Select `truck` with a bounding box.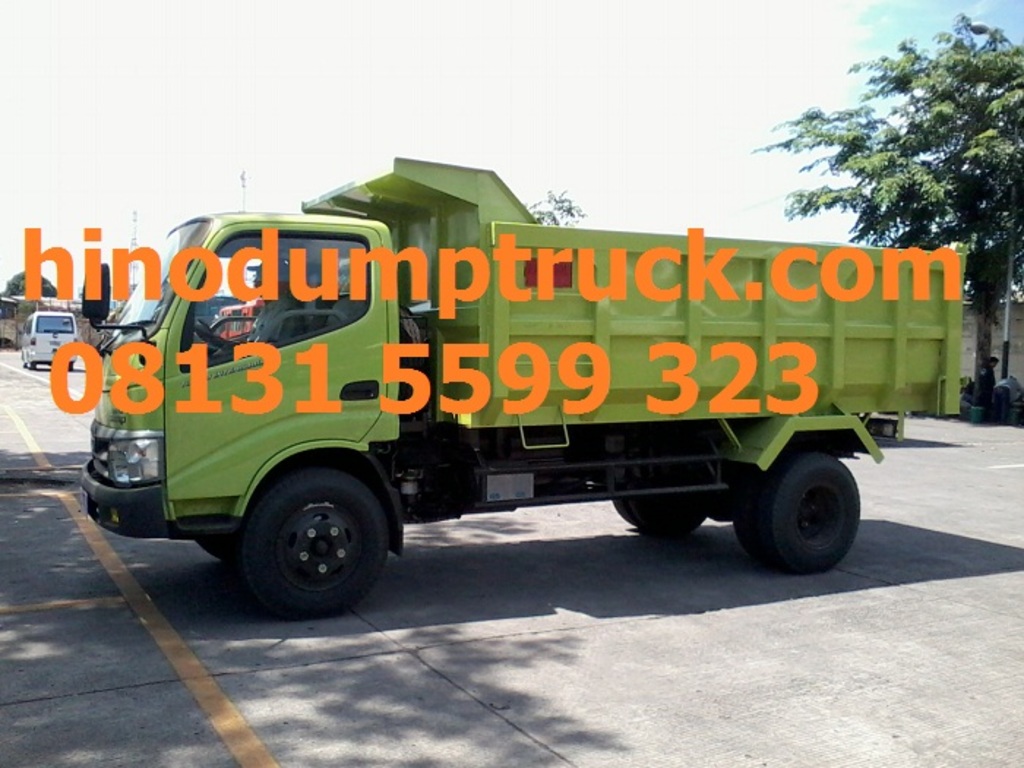
<region>53, 168, 942, 620</region>.
